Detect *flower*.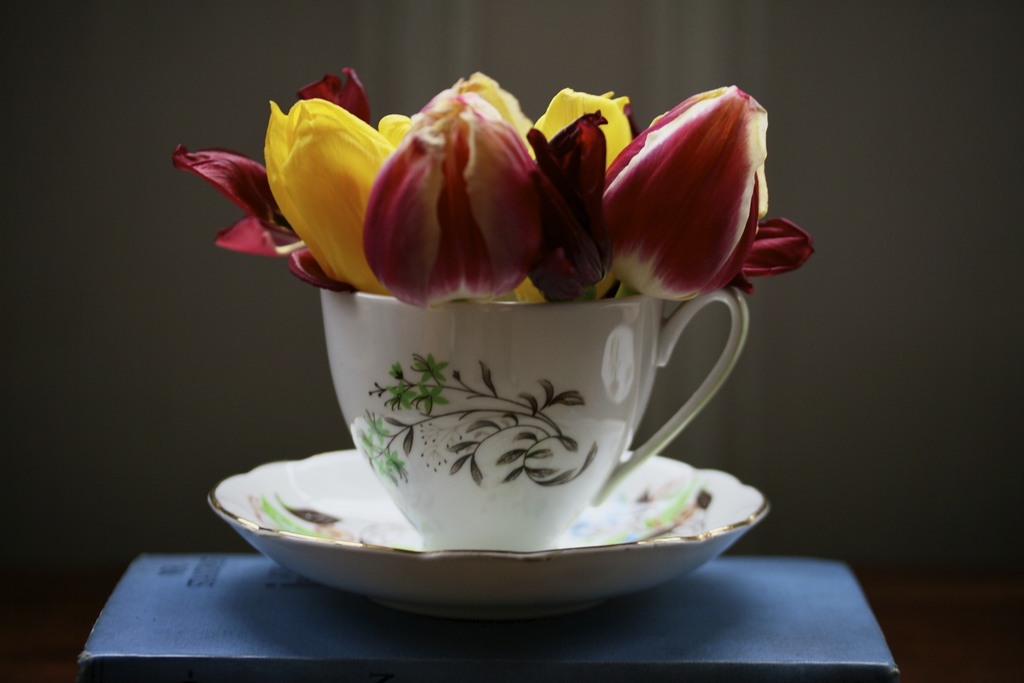
Detected at x1=260 y1=98 x2=406 y2=298.
